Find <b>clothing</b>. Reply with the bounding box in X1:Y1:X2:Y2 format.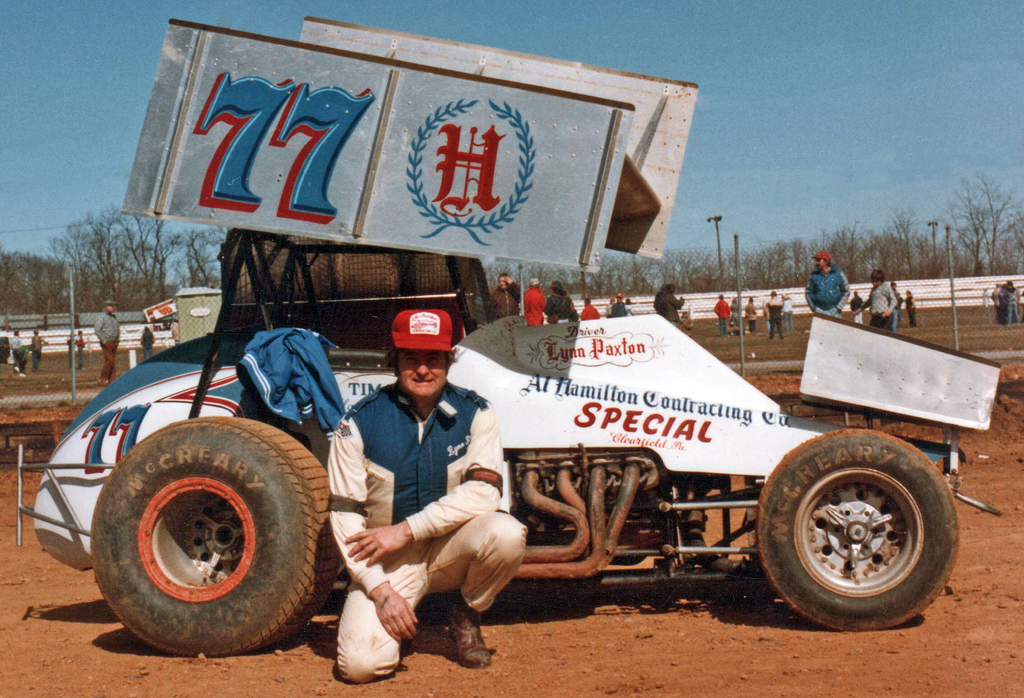
28:329:39:371.
